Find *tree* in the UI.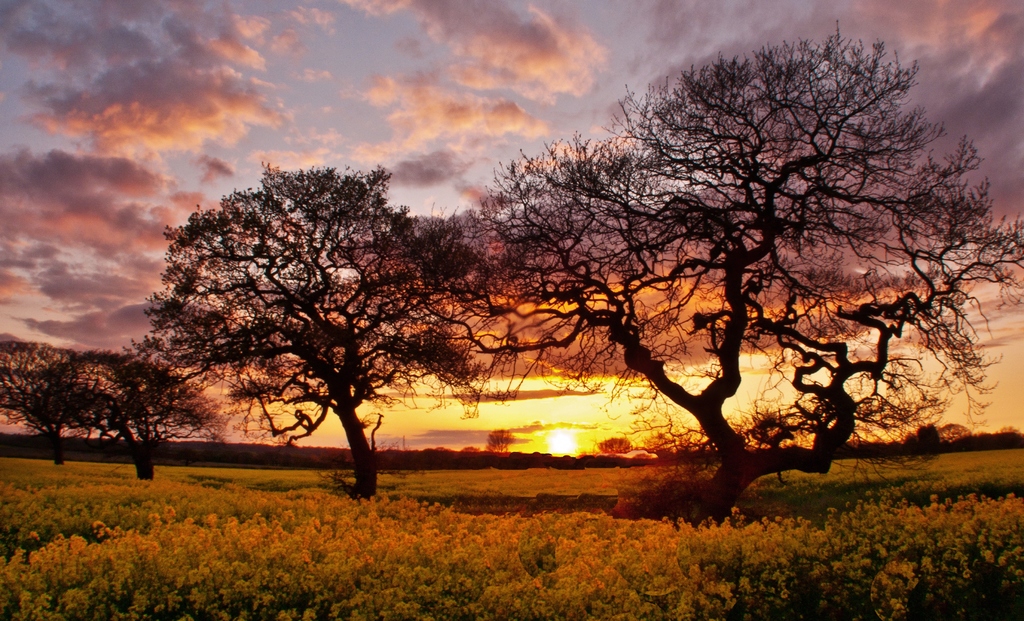
UI element at 43, 344, 221, 481.
